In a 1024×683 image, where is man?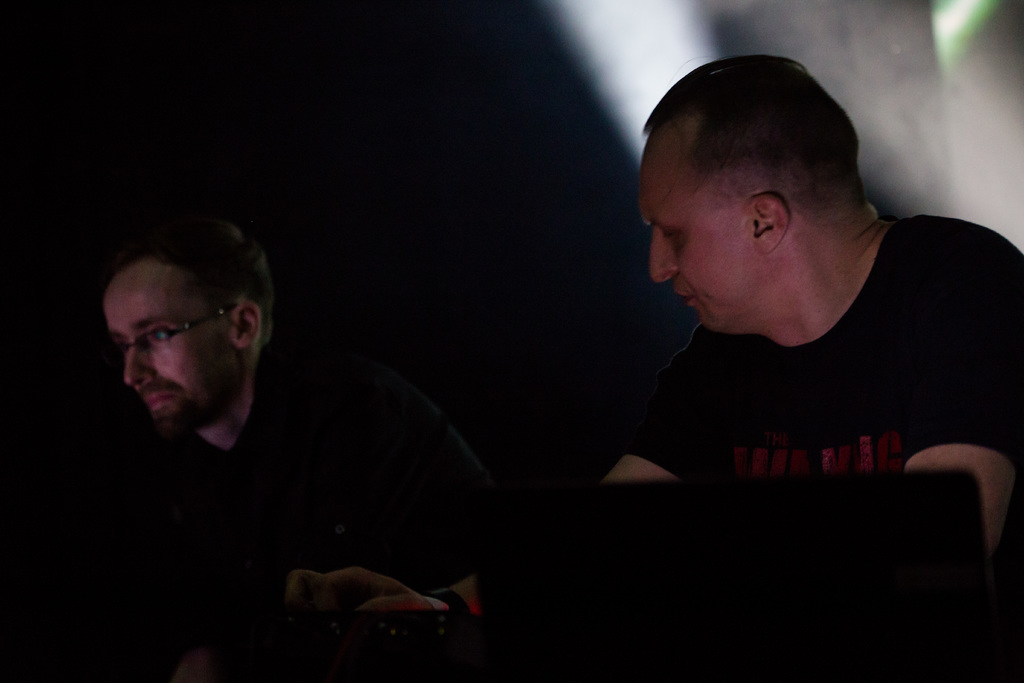
crop(604, 53, 1023, 555).
